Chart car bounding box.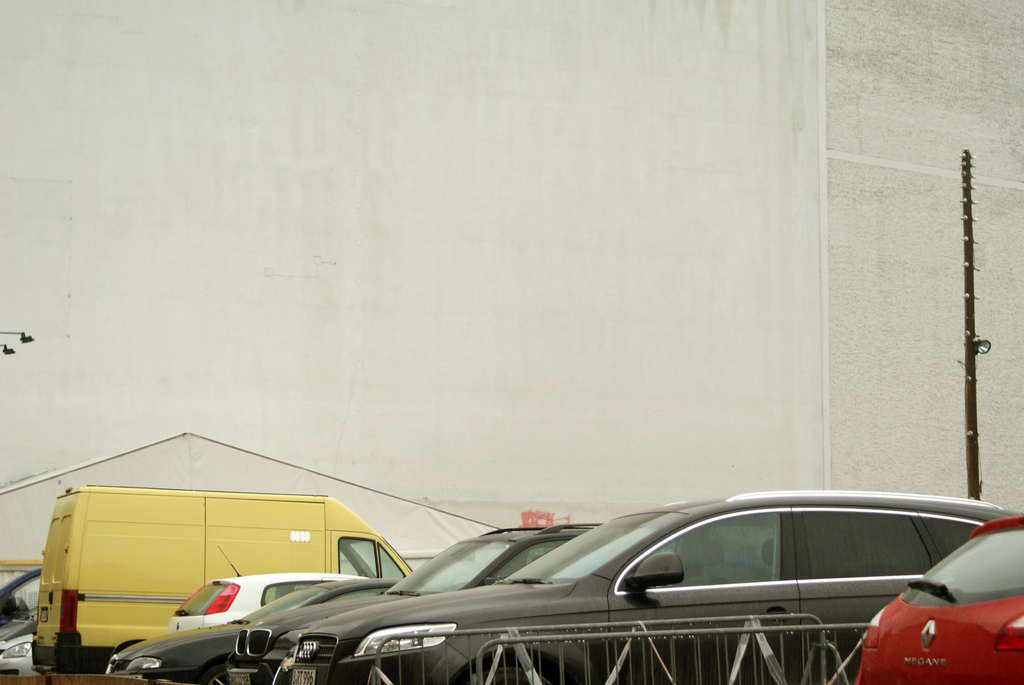
Charted: locate(220, 517, 607, 684).
